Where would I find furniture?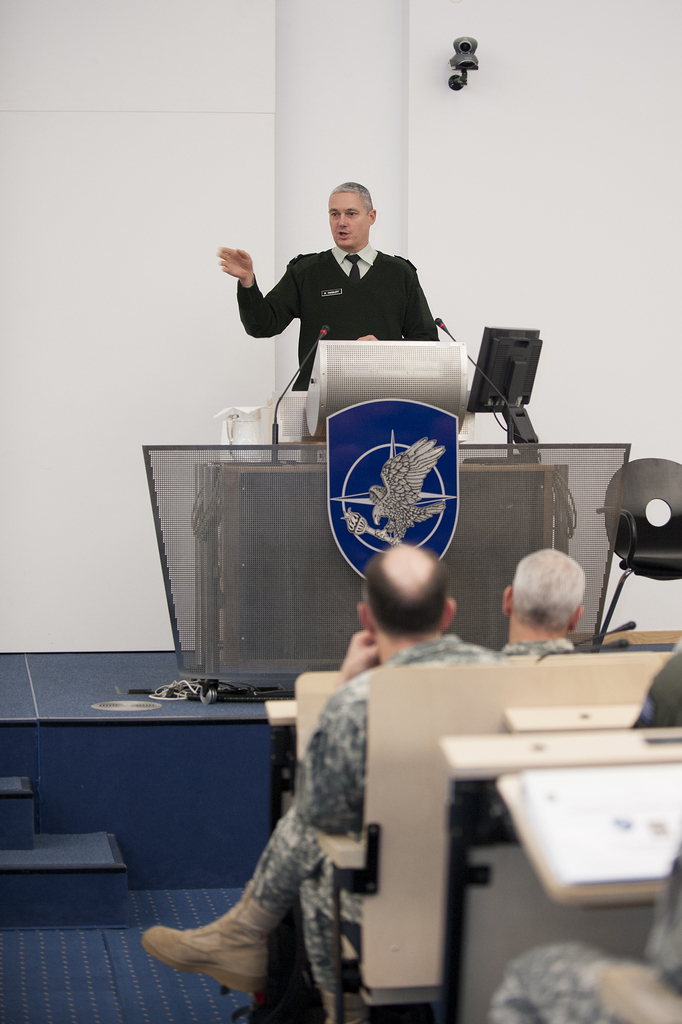
At x1=601, y1=956, x2=681, y2=1023.
